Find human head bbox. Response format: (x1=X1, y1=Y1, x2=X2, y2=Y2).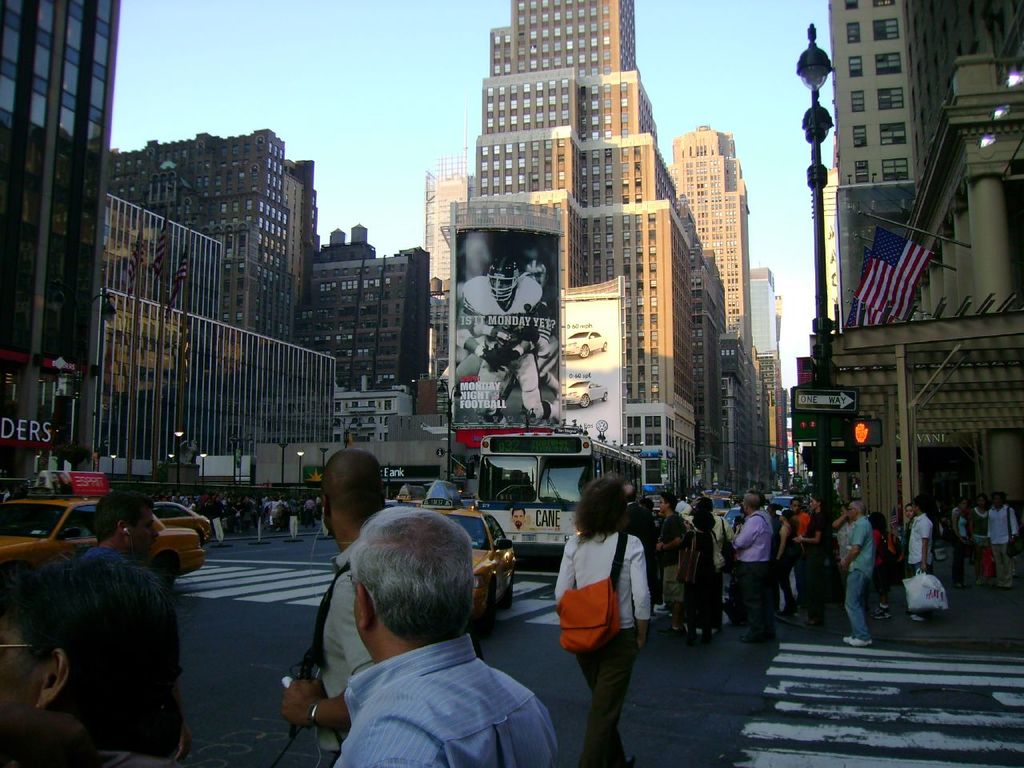
(x1=692, y1=502, x2=720, y2=534).
